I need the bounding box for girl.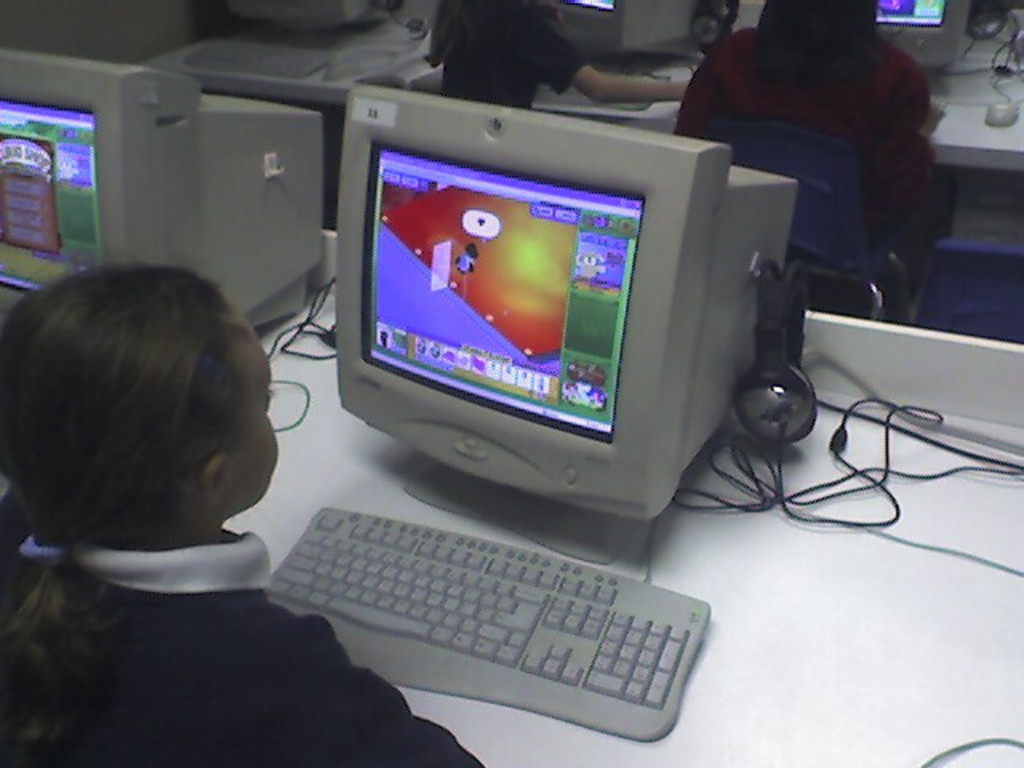
Here it is: 0/266/486/766.
